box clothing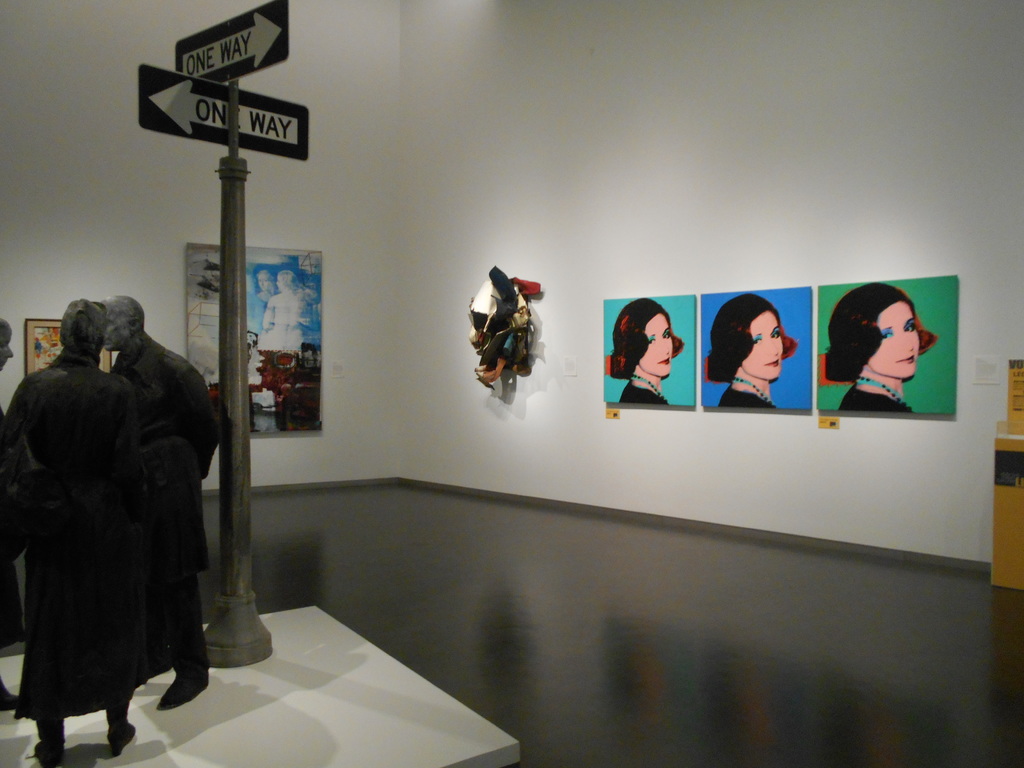
263:294:320:365
